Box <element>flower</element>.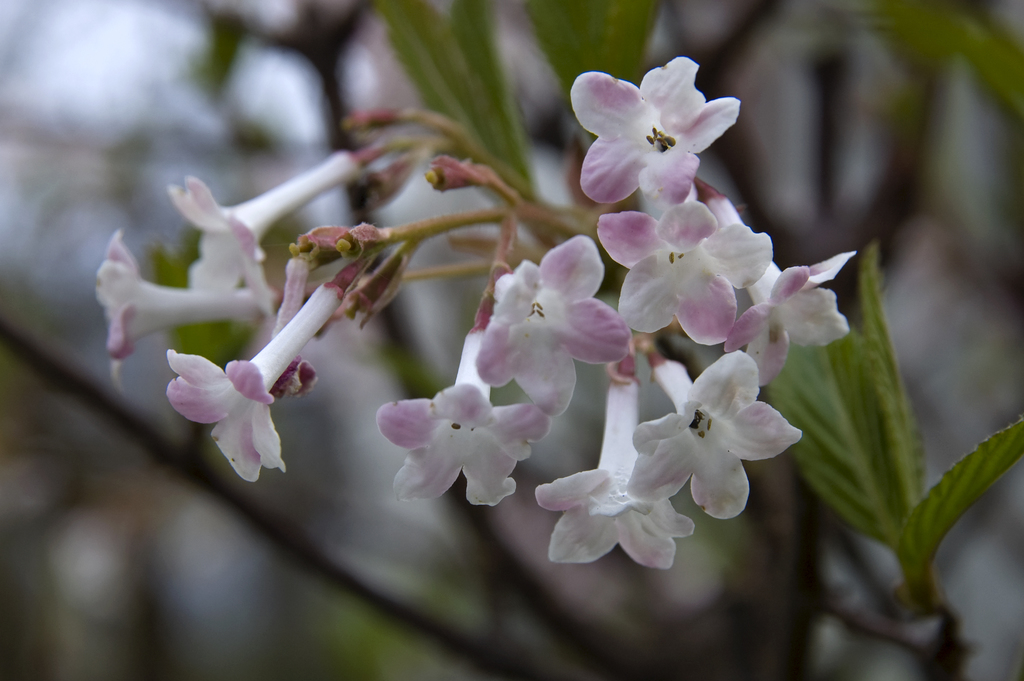
detection(372, 362, 560, 523).
